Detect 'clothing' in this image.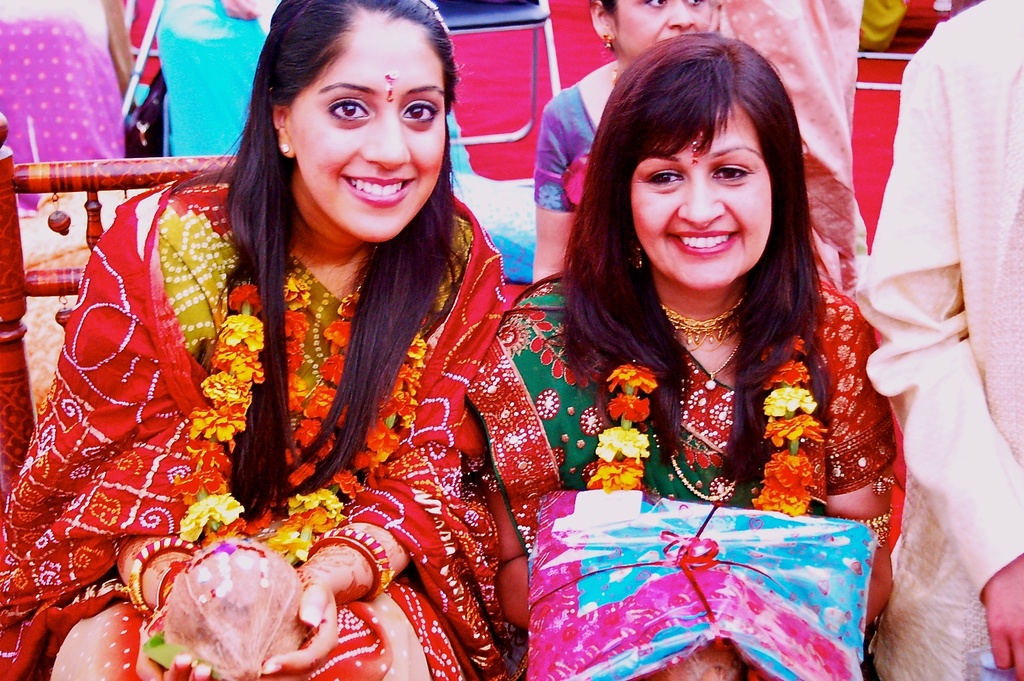
Detection: 159:0:264:161.
